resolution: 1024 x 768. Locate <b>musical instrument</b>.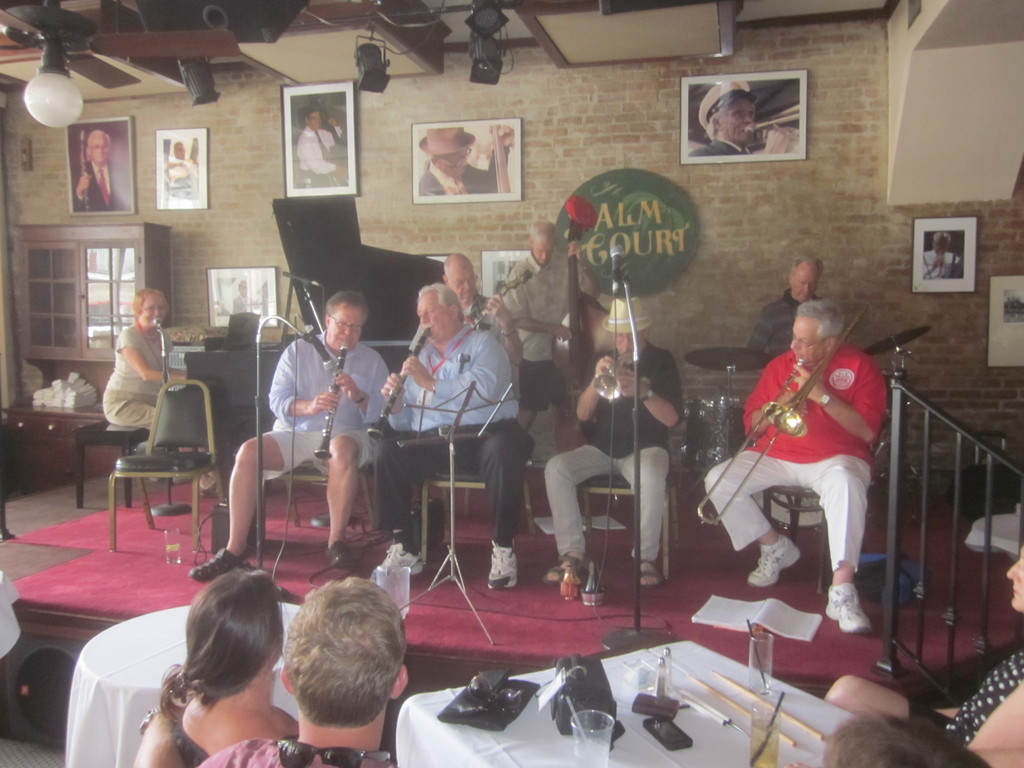
366,321,435,442.
